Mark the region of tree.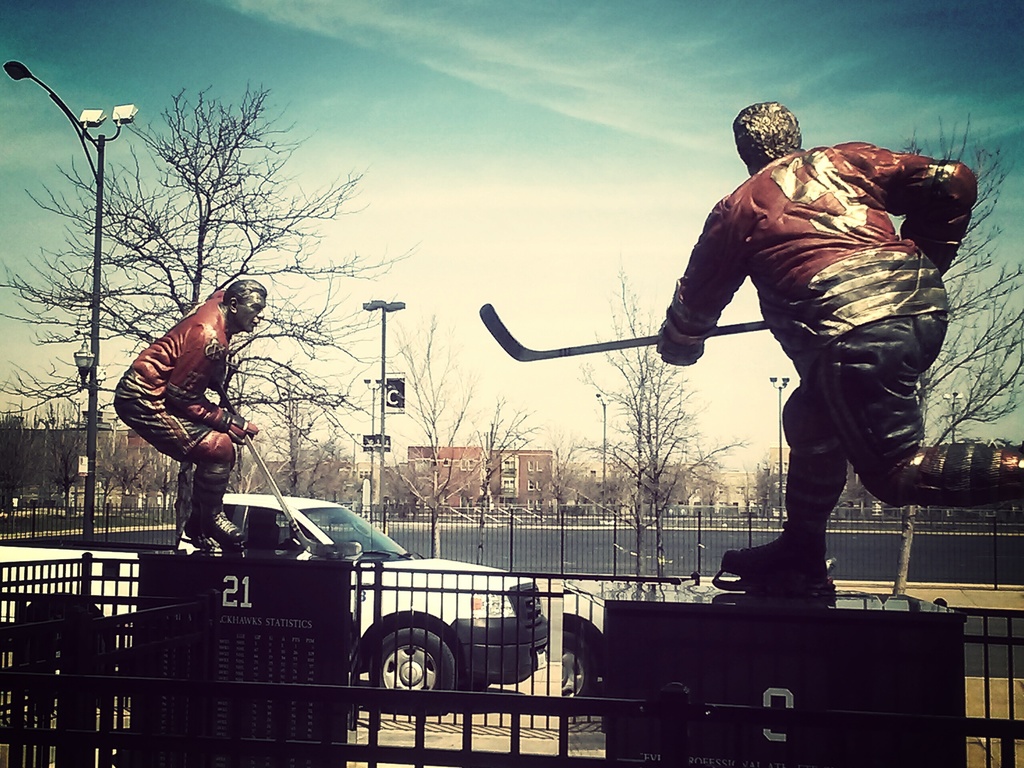
Region: (left=580, top=260, right=753, bottom=576).
